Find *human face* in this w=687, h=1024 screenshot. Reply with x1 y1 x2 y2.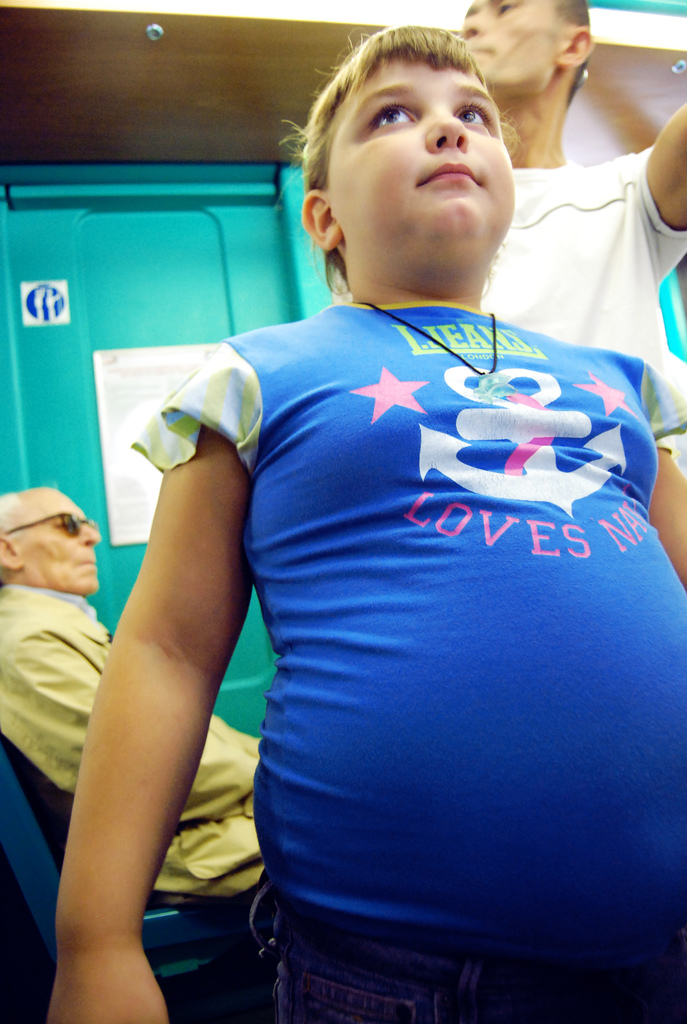
455 0 564 102.
